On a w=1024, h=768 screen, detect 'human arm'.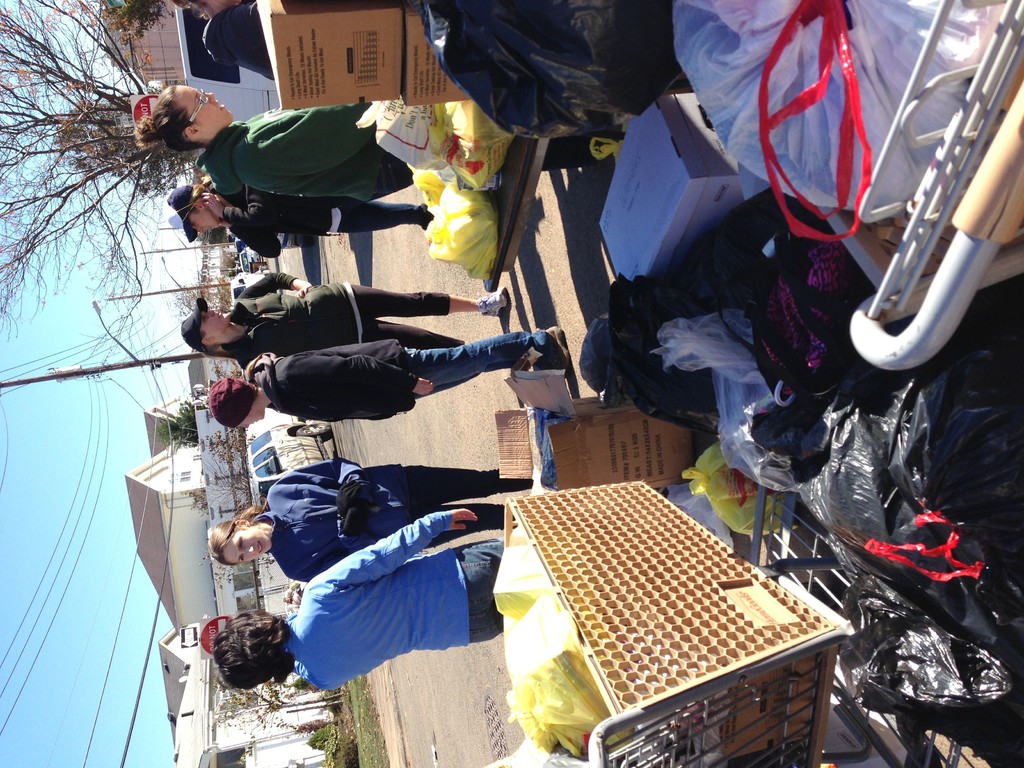
[left=248, top=101, right=378, bottom=166].
